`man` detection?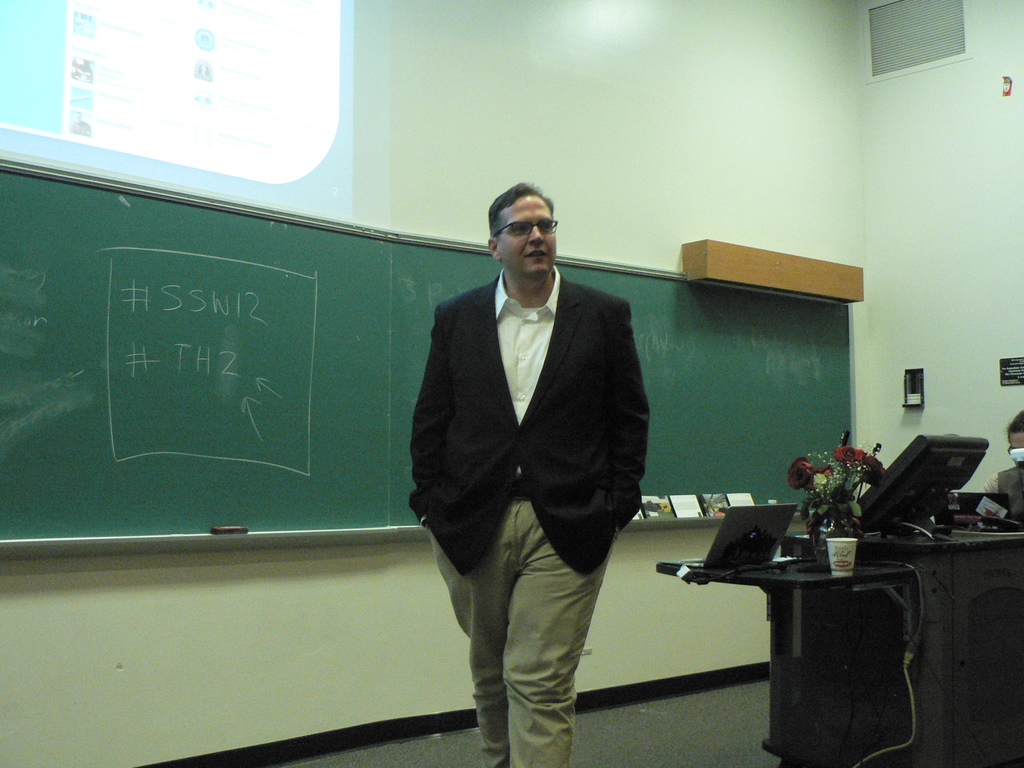
Rect(388, 184, 669, 734)
